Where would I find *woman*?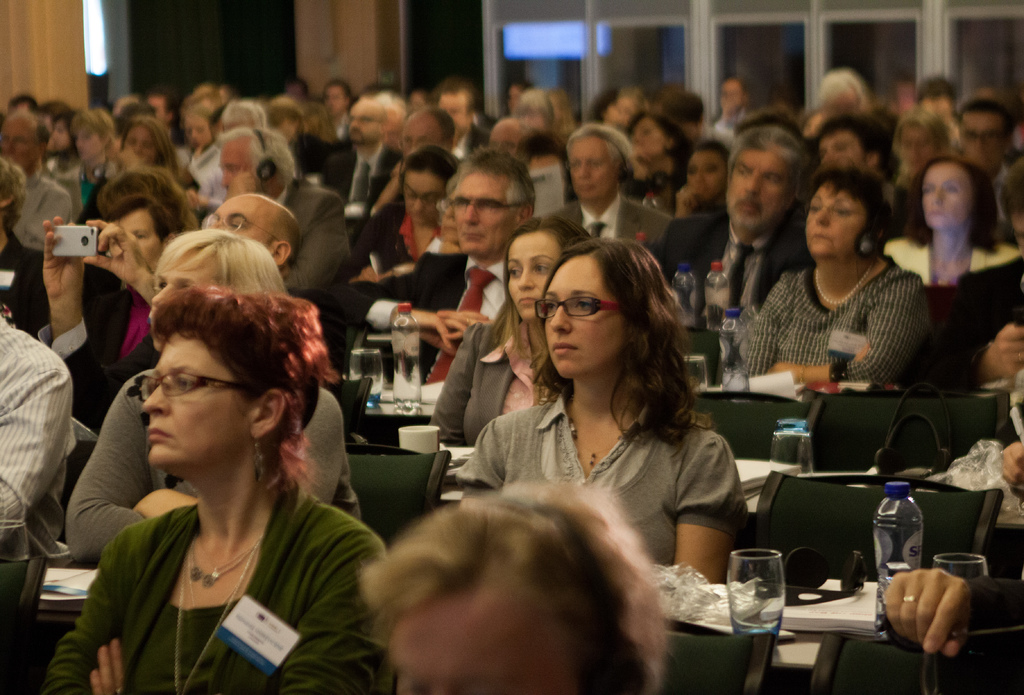
At [left=895, top=106, right=956, bottom=185].
